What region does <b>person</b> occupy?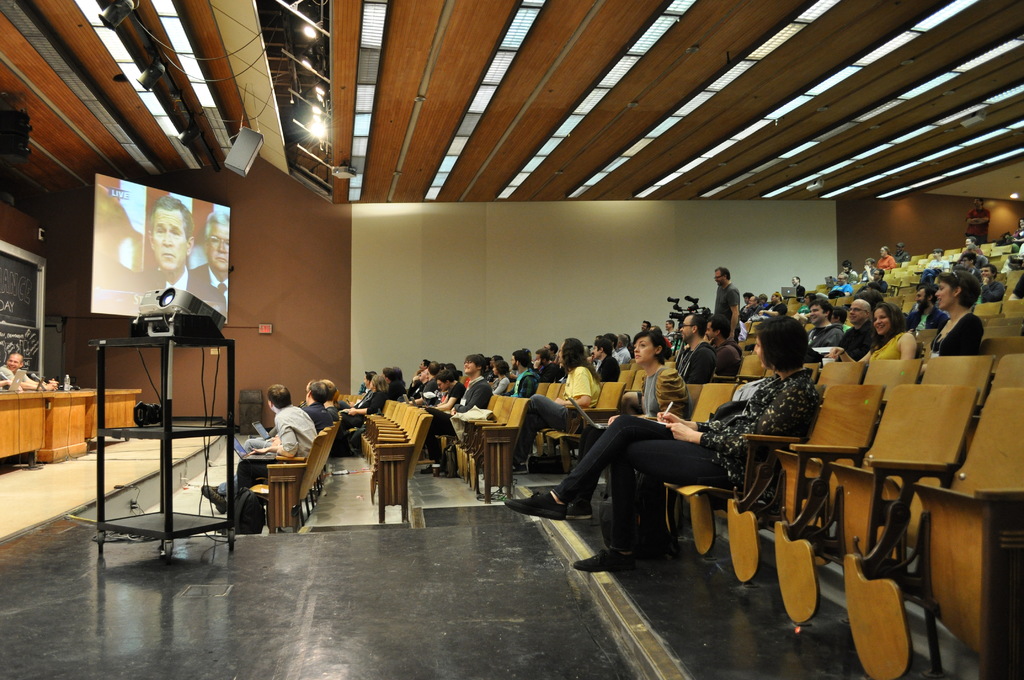
Rect(875, 245, 894, 268).
